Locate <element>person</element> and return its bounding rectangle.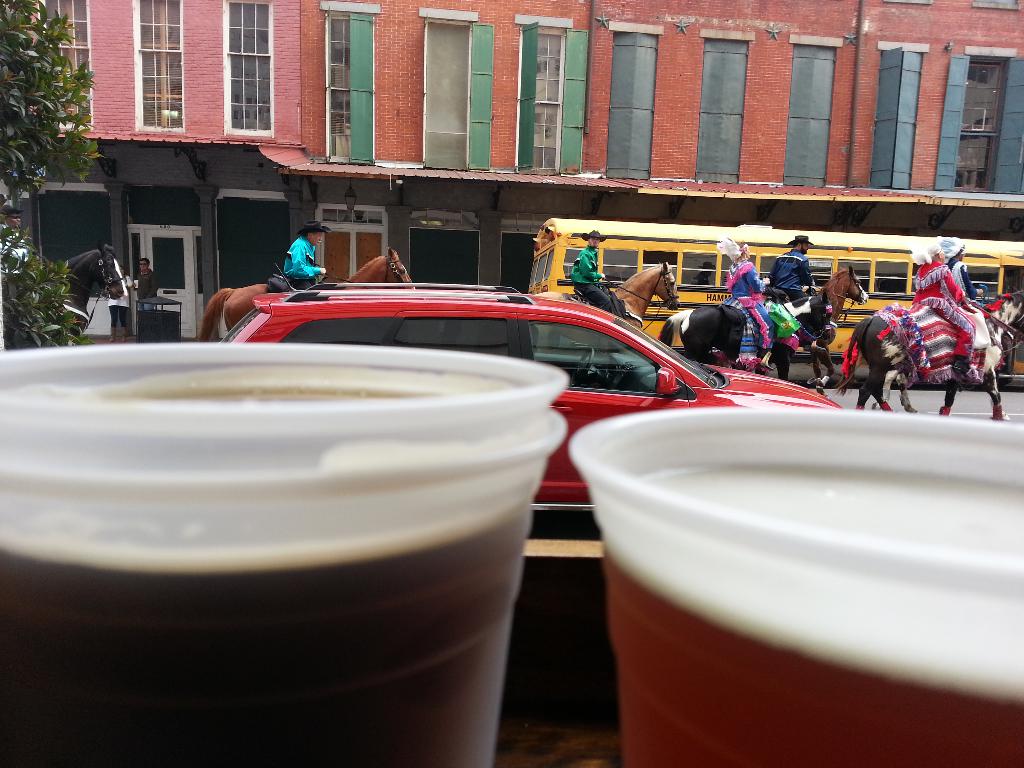
(x1=911, y1=241, x2=976, y2=373).
